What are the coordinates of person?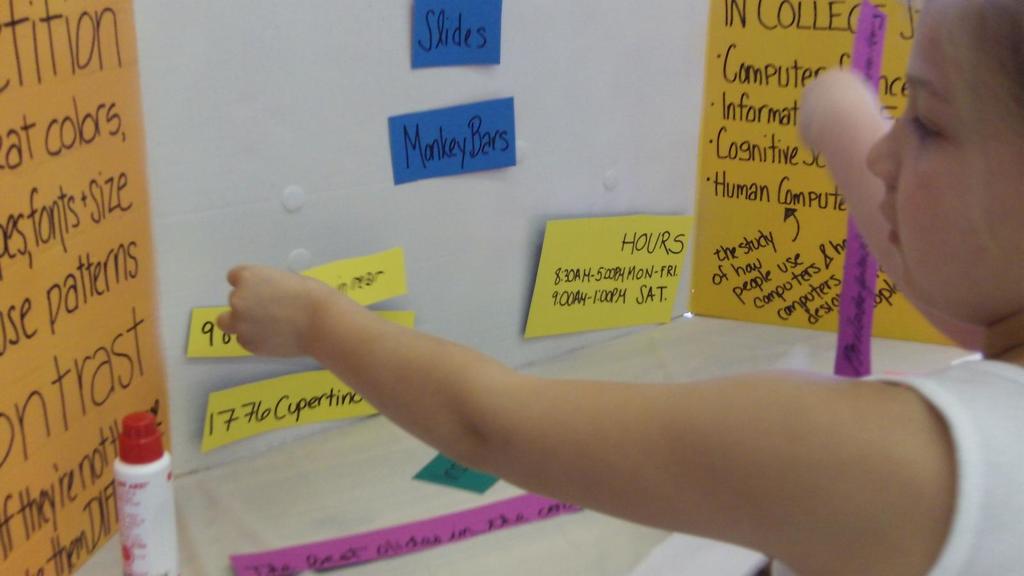
x1=217 y1=0 x2=1023 y2=575.
